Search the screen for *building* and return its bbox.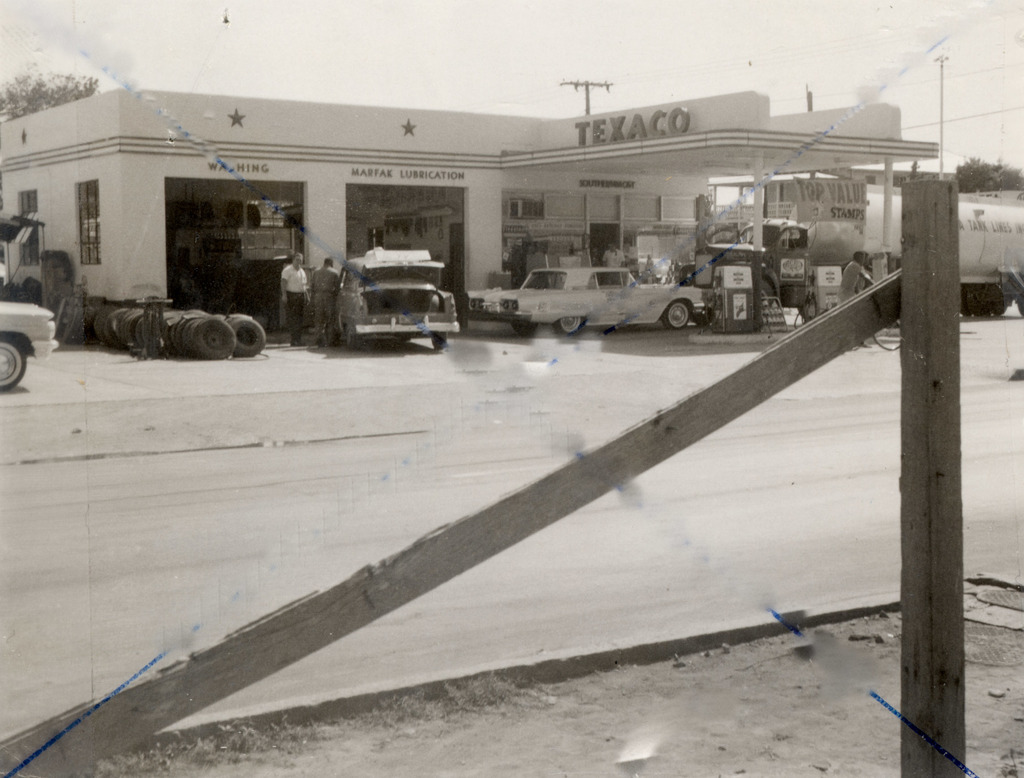
Found: left=0, top=88, right=938, bottom=344.
